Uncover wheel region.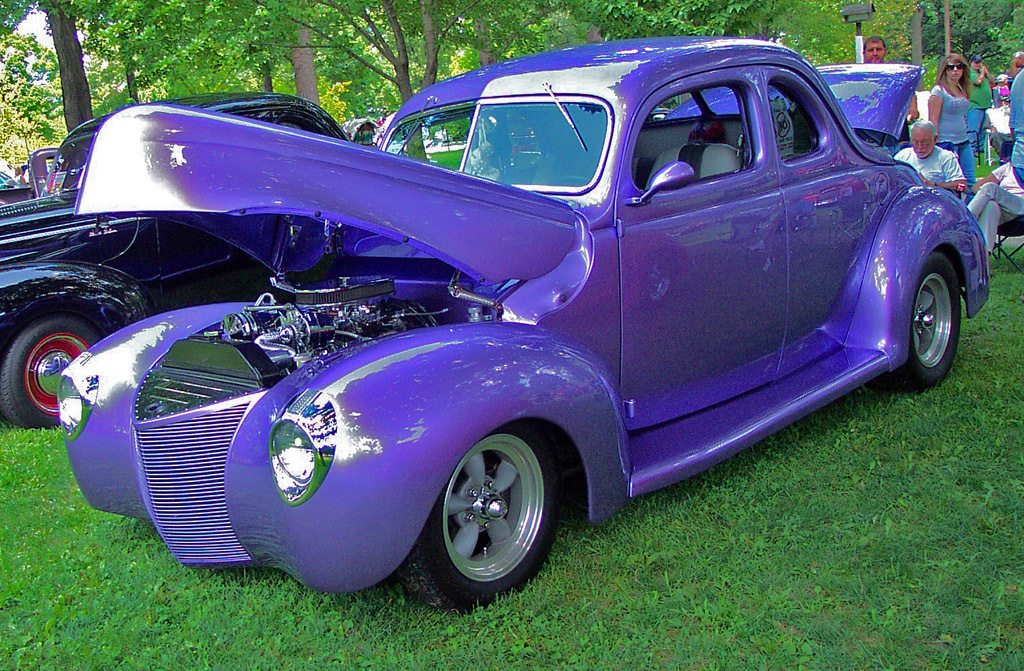
Uncovered: region(547, 176, 593, 185).
